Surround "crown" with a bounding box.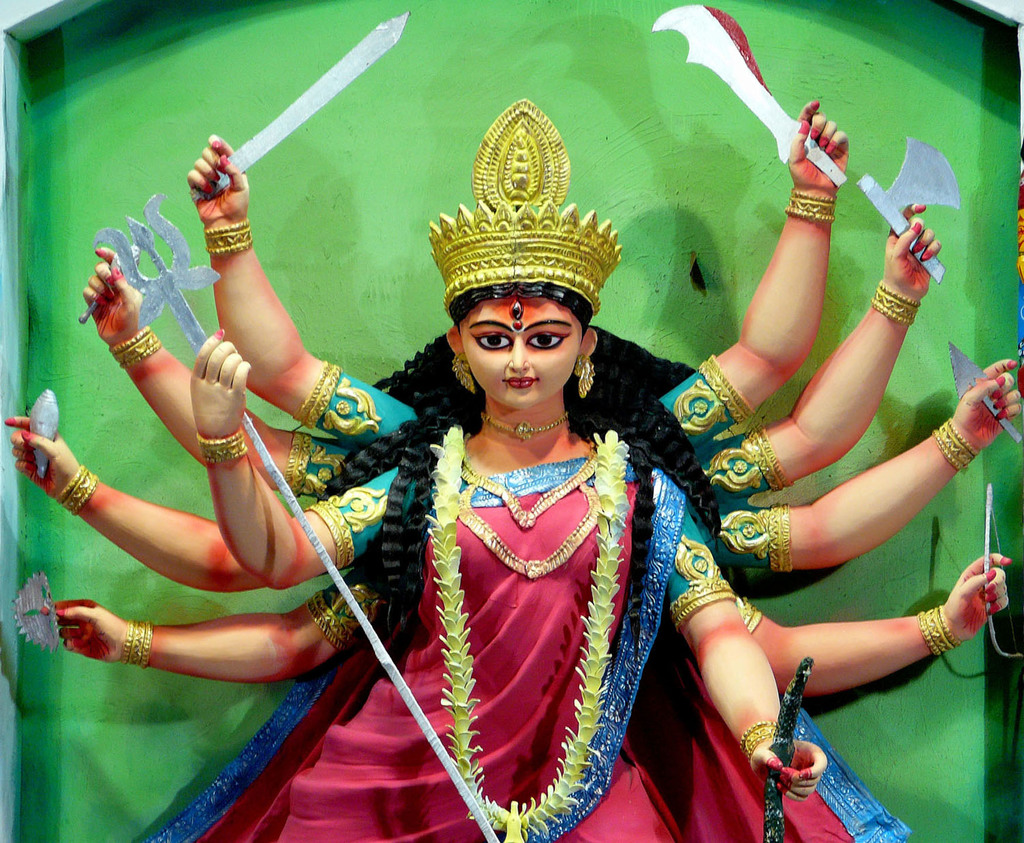
box=[427, 97, 623, 319].
